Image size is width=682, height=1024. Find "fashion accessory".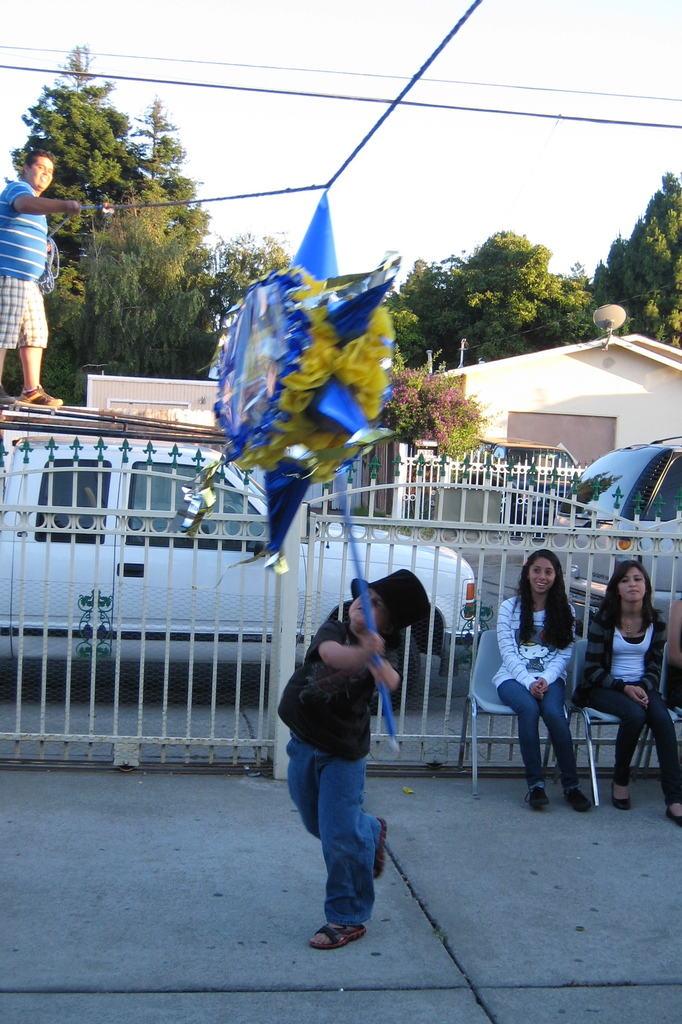
<box>664,797,681,829</box>.
